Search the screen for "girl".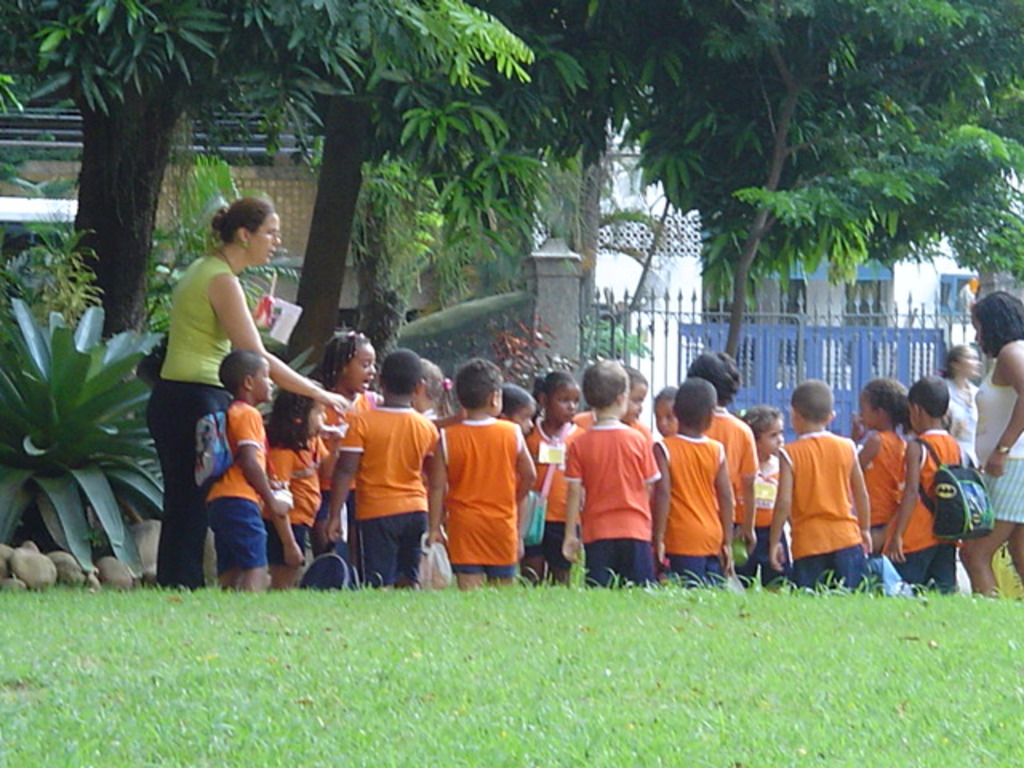
Found at 843,379,915,579.
